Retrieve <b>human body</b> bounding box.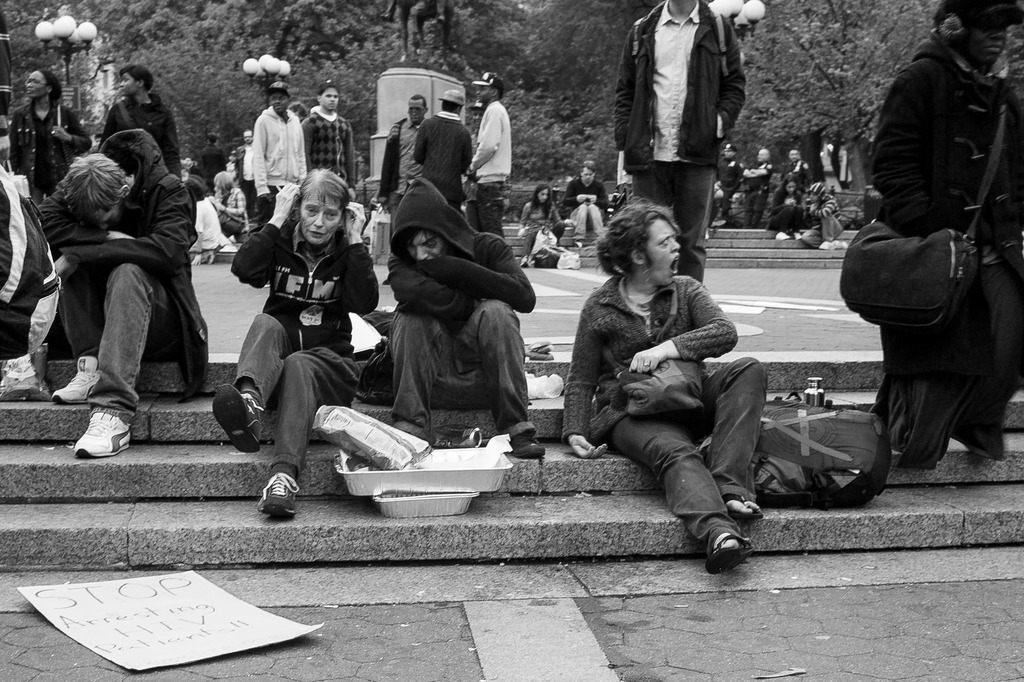
Bounding box: bbox=(34, 108, 202, 462).
